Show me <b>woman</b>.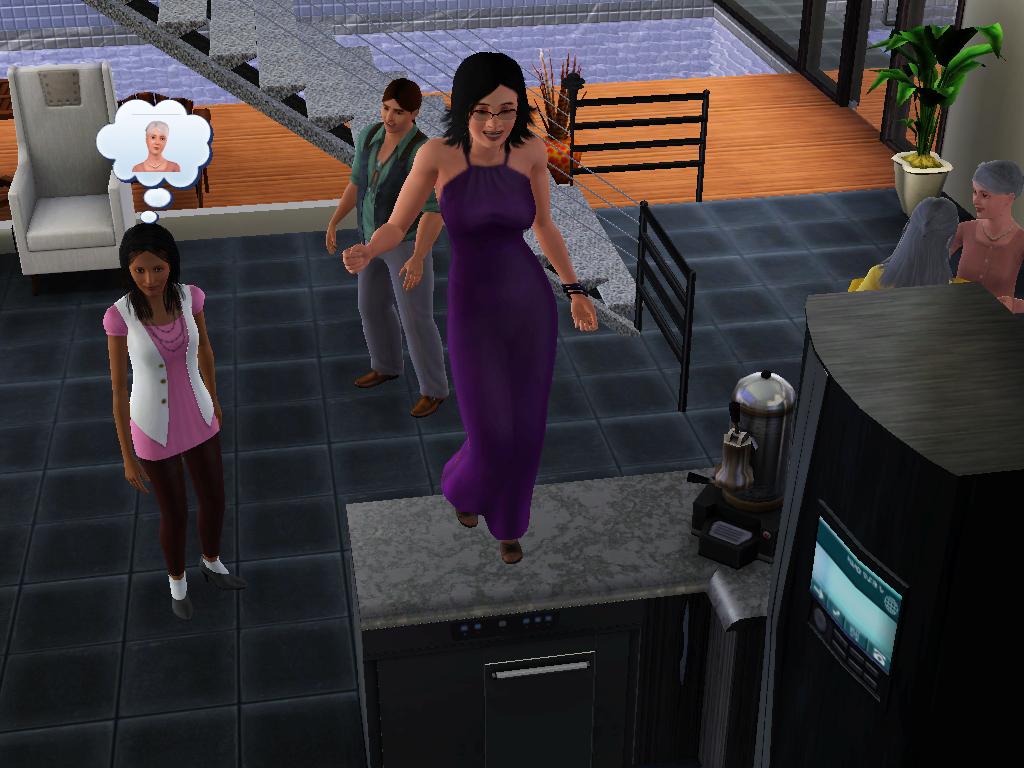
<b>woman</b> is here: (x1=844, y1=198, x2=965, y2=296).
